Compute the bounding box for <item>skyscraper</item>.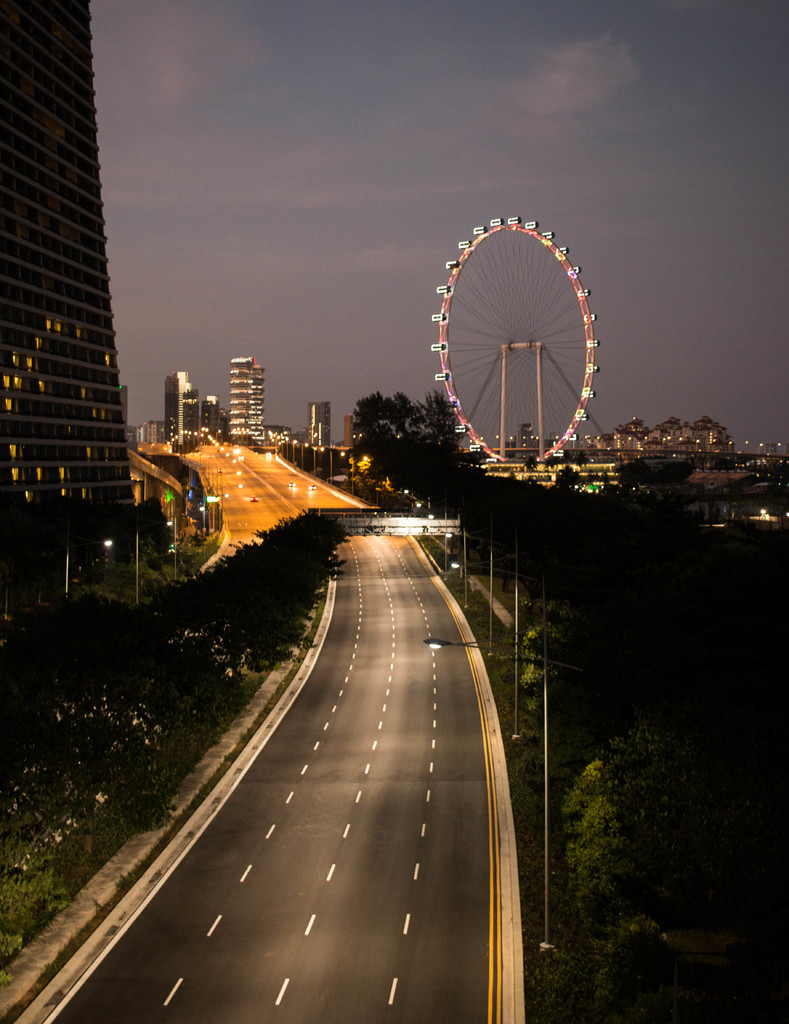
Rect(4, 202, 141, 525).
